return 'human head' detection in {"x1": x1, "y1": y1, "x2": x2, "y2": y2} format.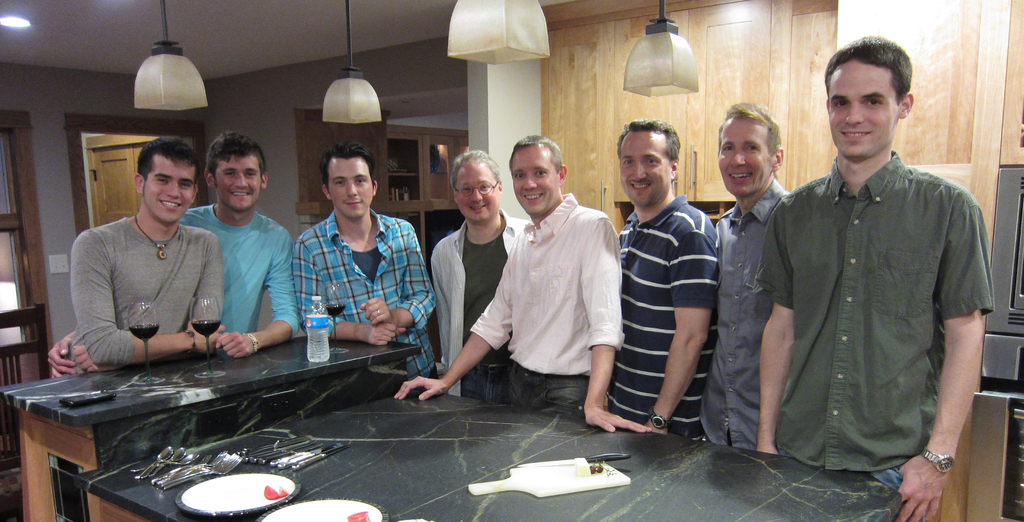
{"x1": 204, "y1": 132, "x2": 269, "y2": 214}.
